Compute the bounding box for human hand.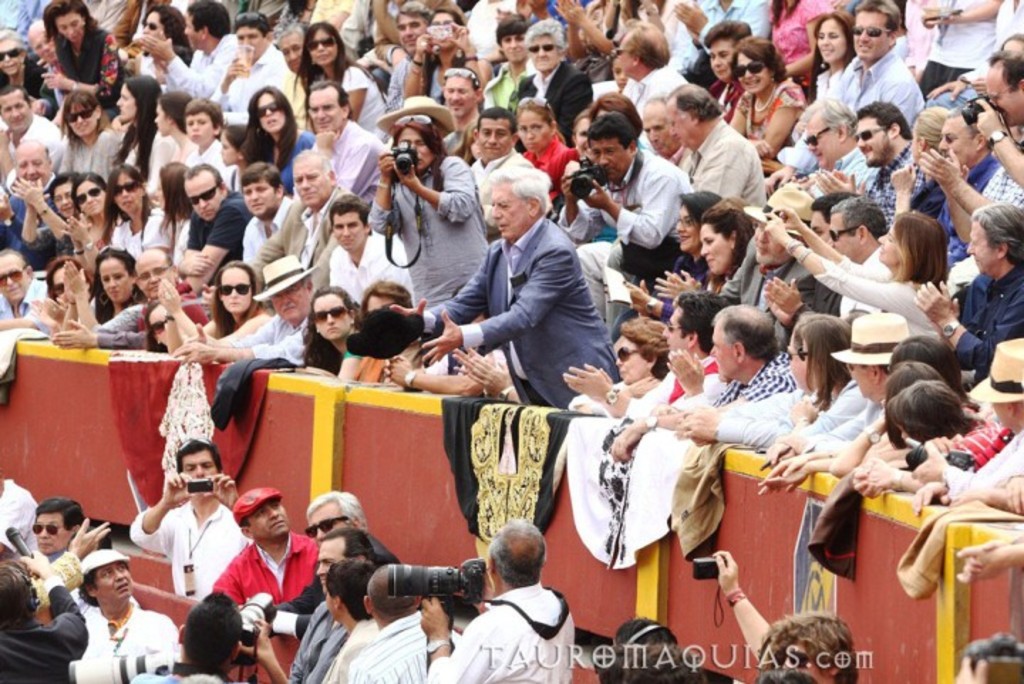
<box>155,280,179,316</box>.
